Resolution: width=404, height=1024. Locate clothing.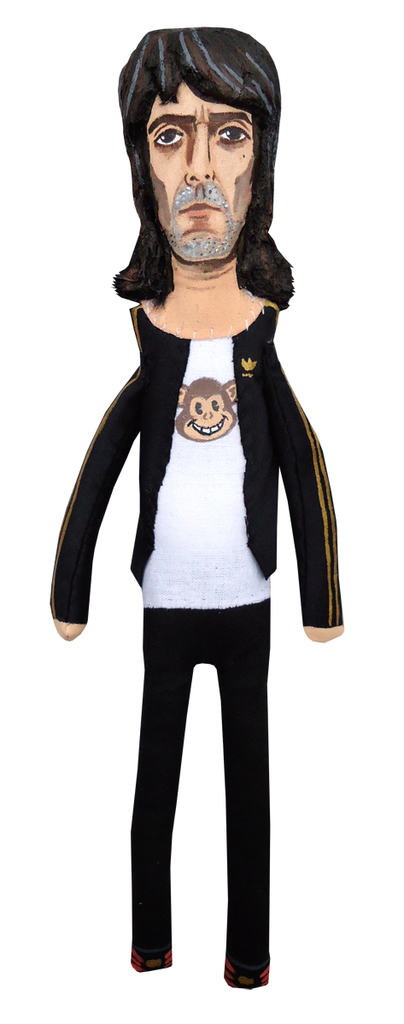
Rect(49, 271, 343, 628).
